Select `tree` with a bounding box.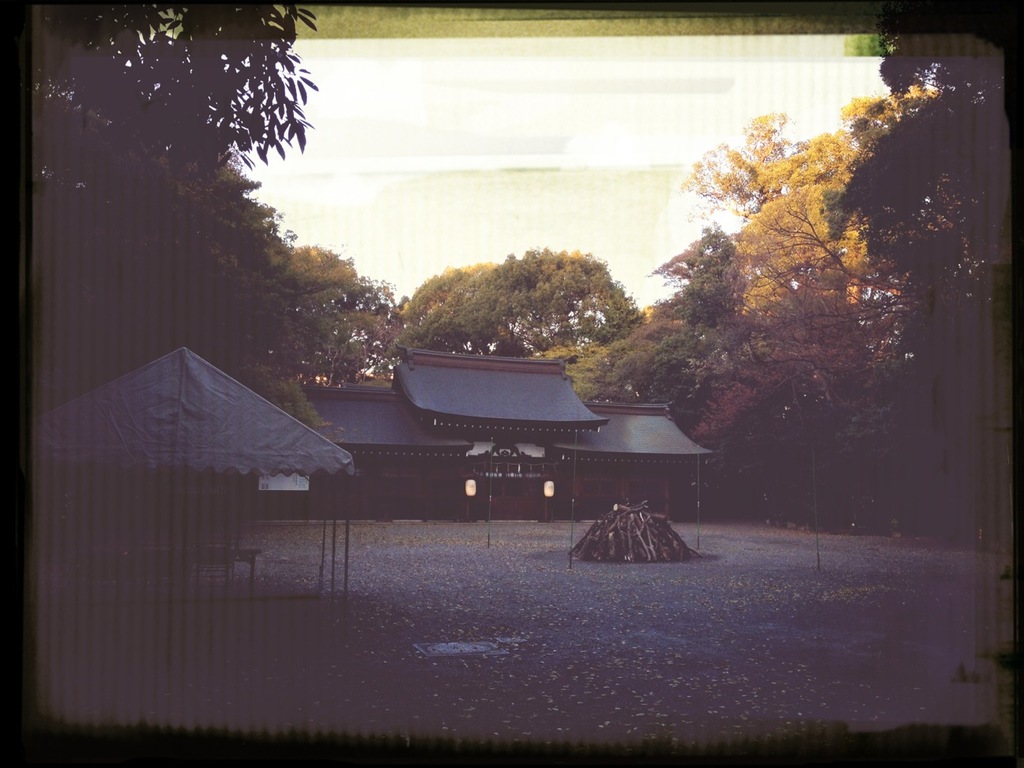
[x1=600, y1=227, x2=748, y2=429].
